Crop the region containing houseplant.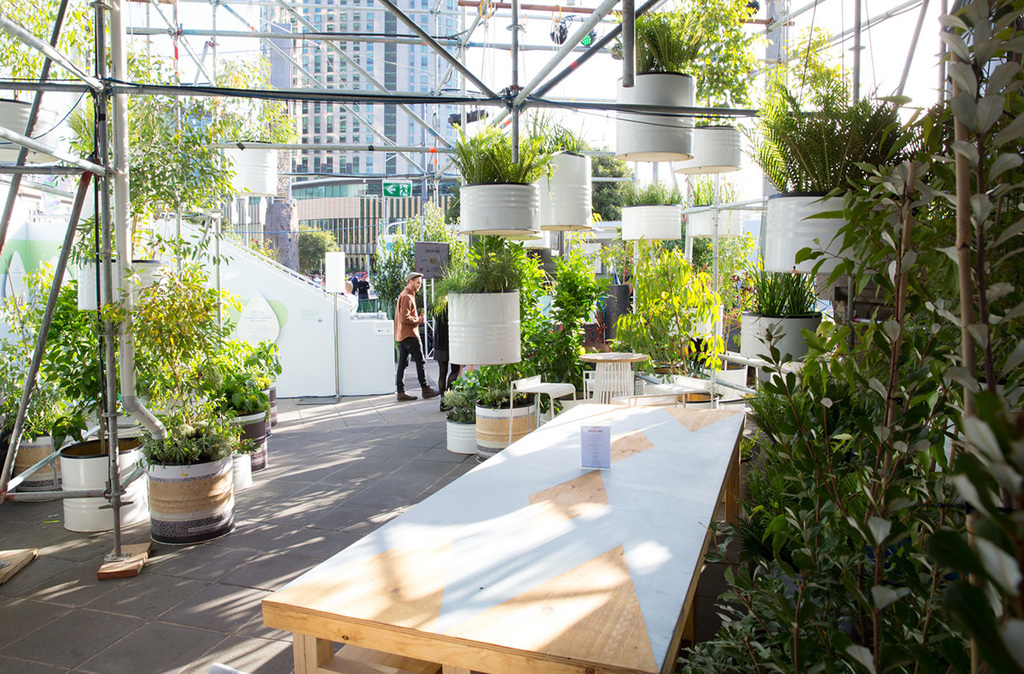
Crop region: select_region(635, 246, 711, 407).
